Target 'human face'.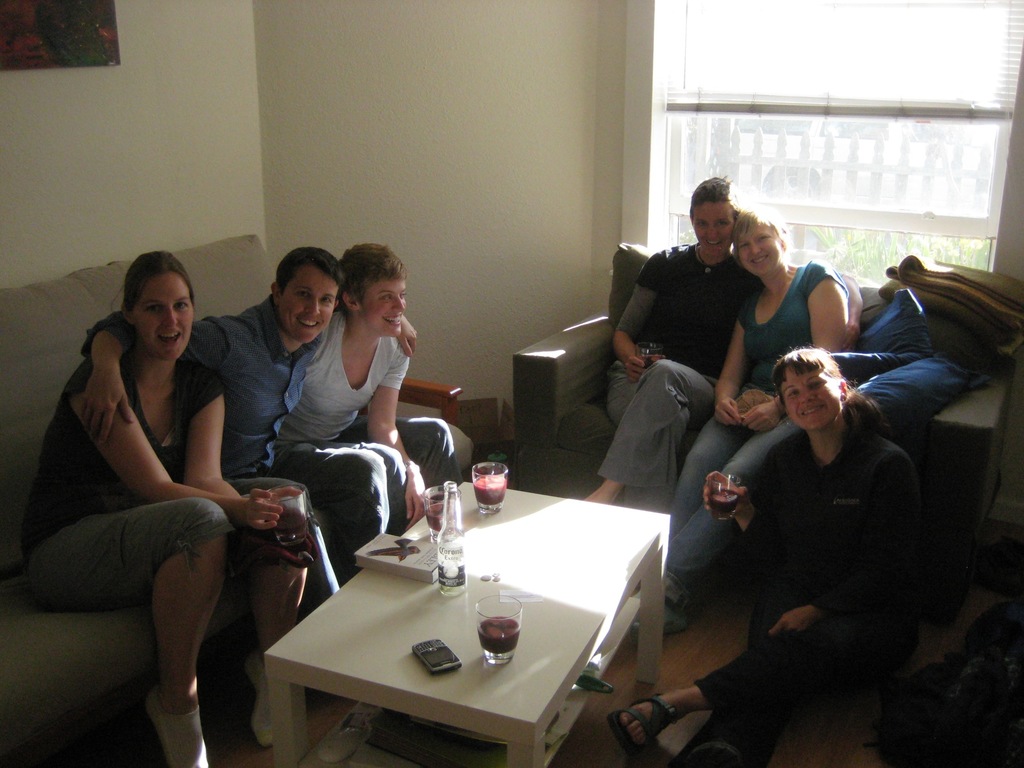
Target region: x1=779, y1=365, x2=842, y2=429.
